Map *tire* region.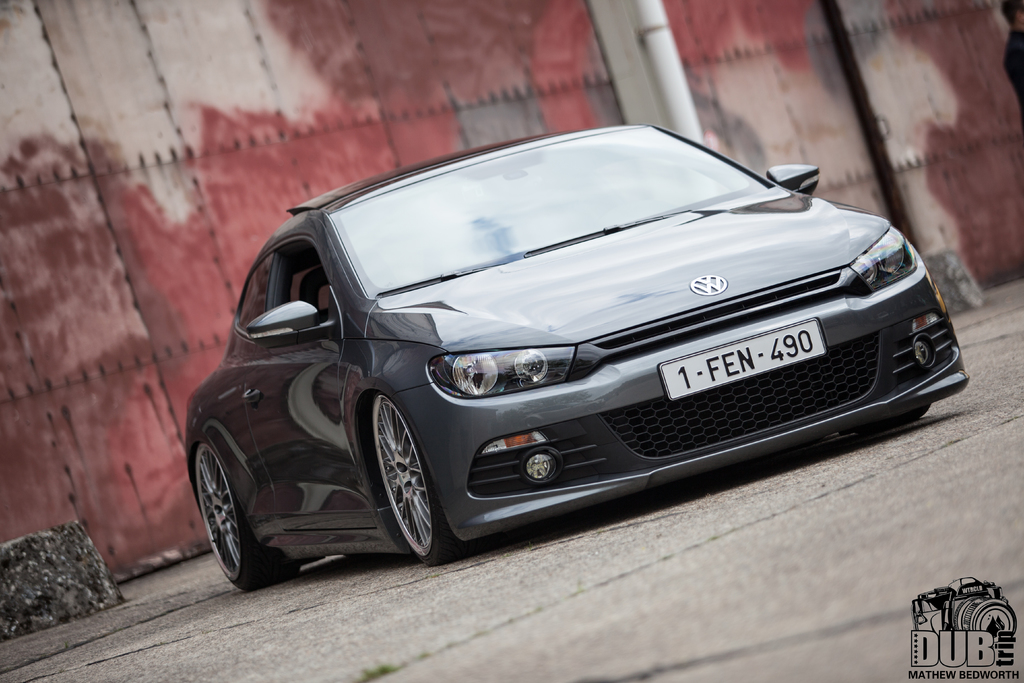
Mapped to <bbox>872, 402, 933, 427</bbox>.
